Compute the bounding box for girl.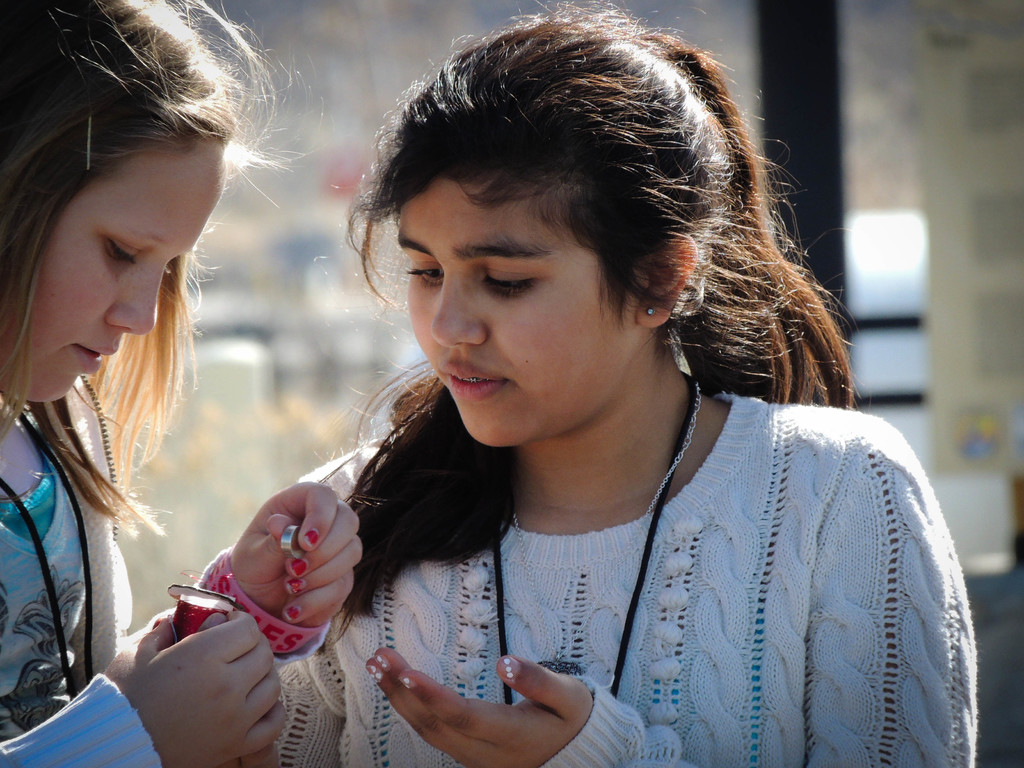
bbox=[0, 0, 360, 767].
